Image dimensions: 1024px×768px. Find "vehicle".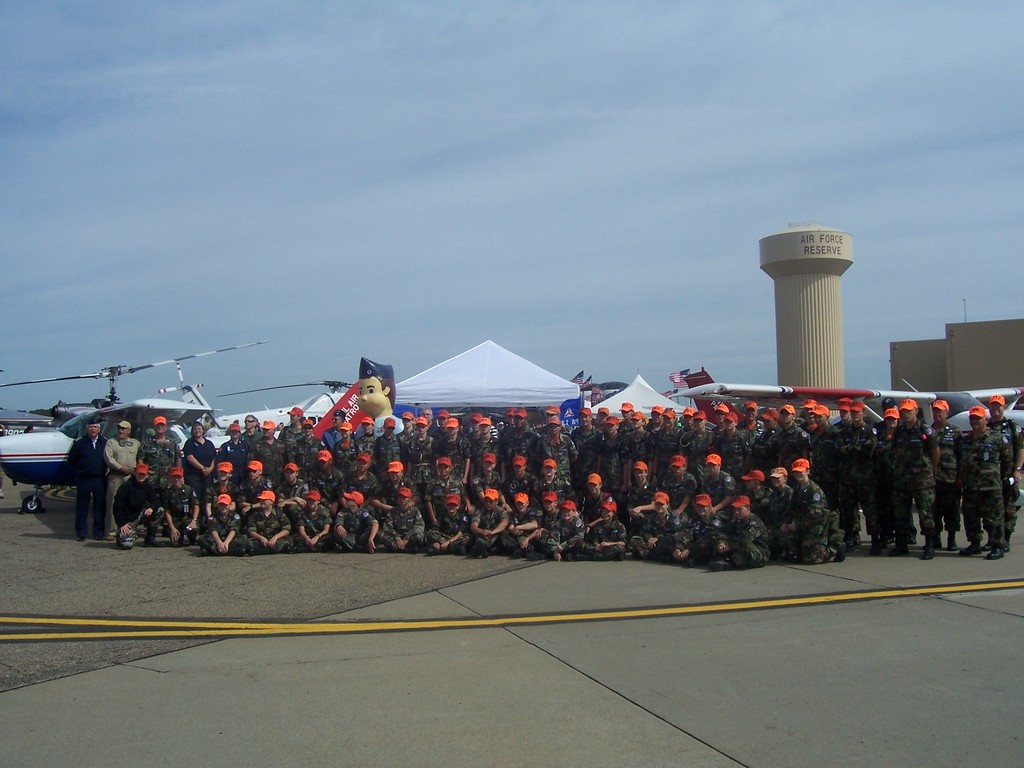
{"x1": 0, "y1": 339, "x2": 288, "y2": 515}.
